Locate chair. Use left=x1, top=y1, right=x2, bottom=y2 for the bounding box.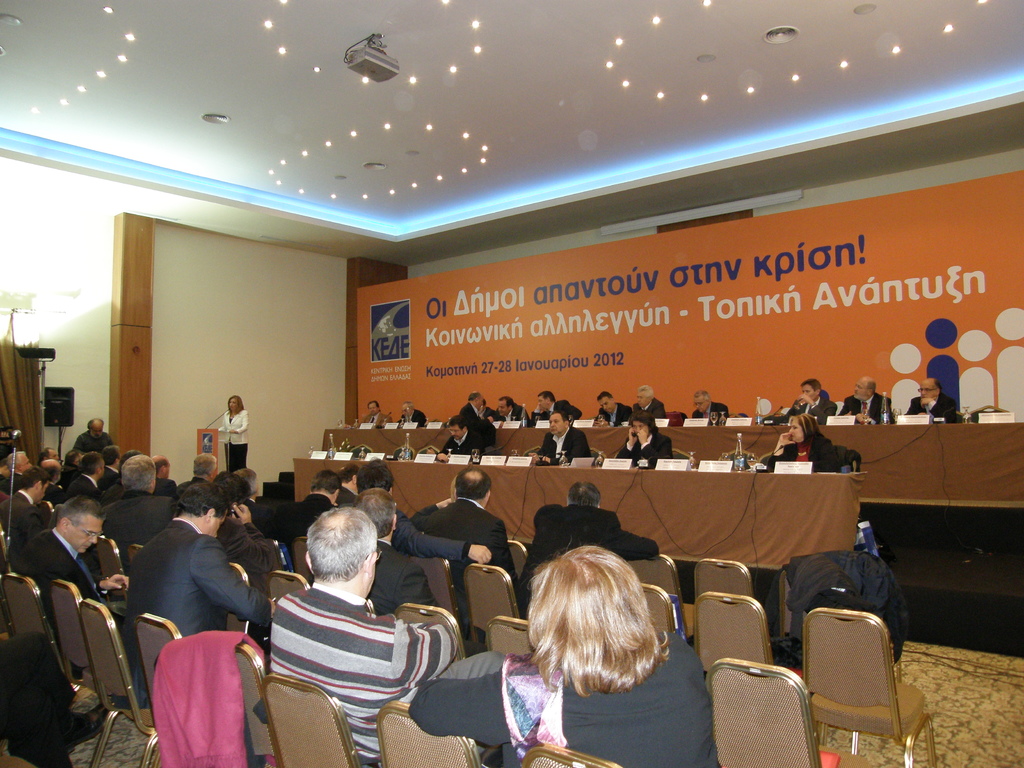
left=96, top=536, right=125, bottom=596.
